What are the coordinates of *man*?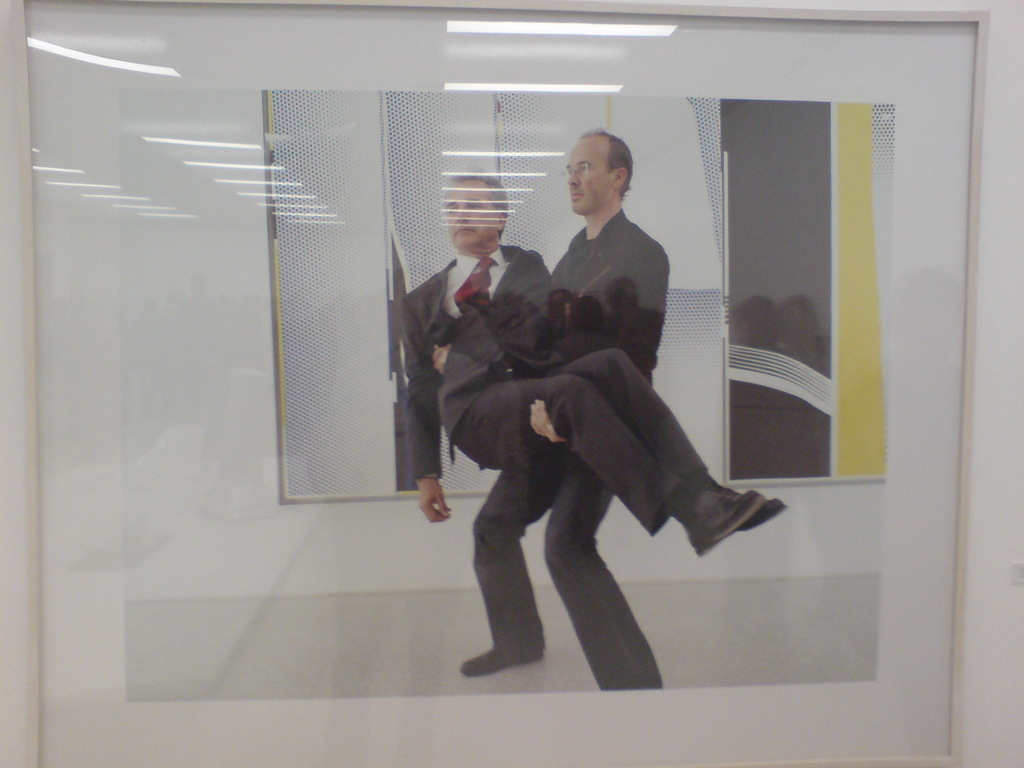
461 131 671 691.
